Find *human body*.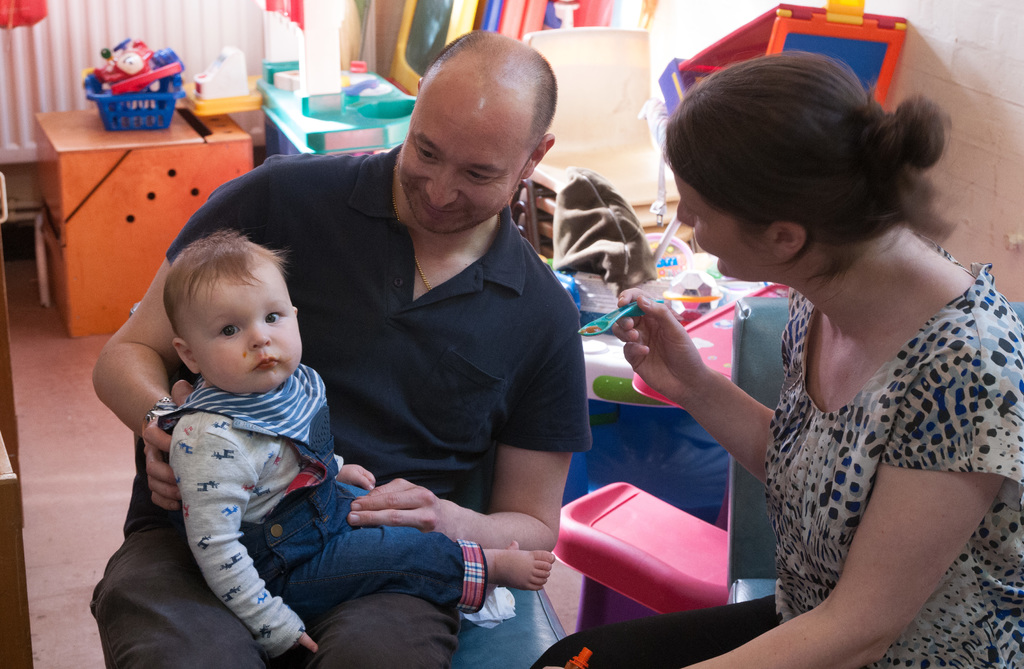
bbox(147, 227, 552, 652).
